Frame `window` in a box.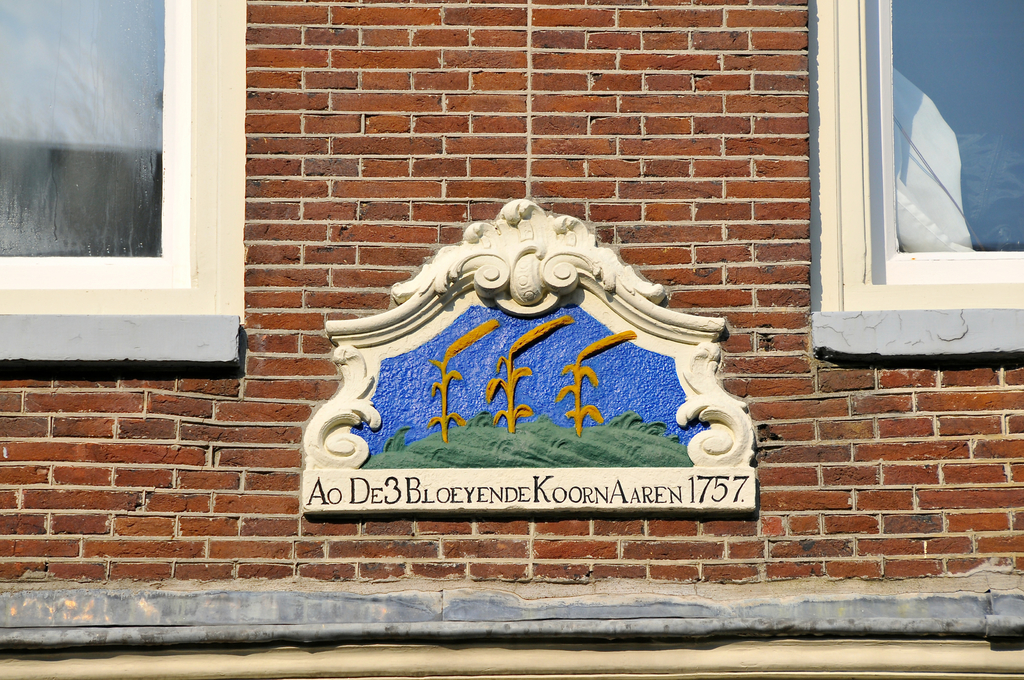
17, 4, 248, 360.
